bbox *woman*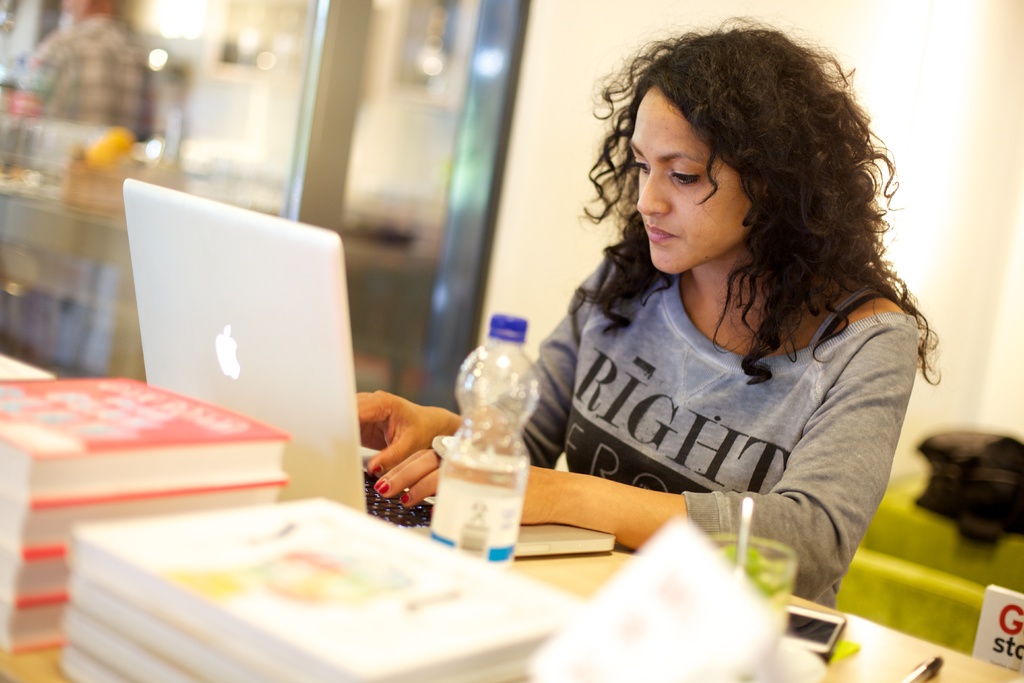
(left=353, top=13, right=933, bottom=613)
